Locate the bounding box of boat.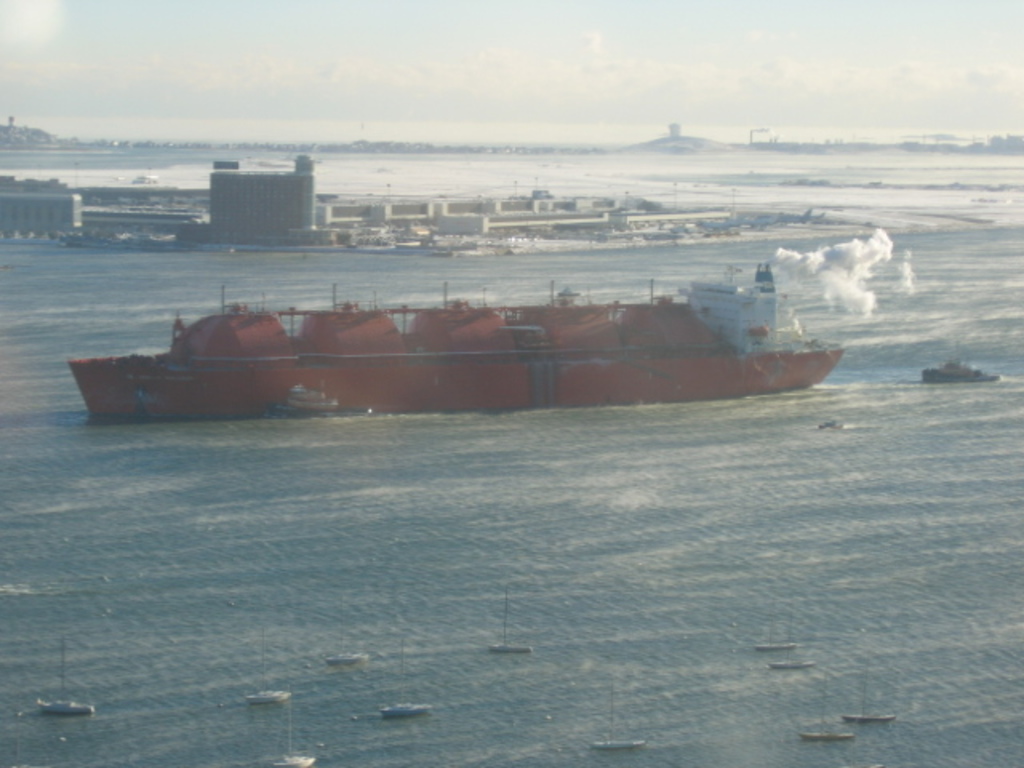
Bounding box: Rect(848, 674, 896, 718).
